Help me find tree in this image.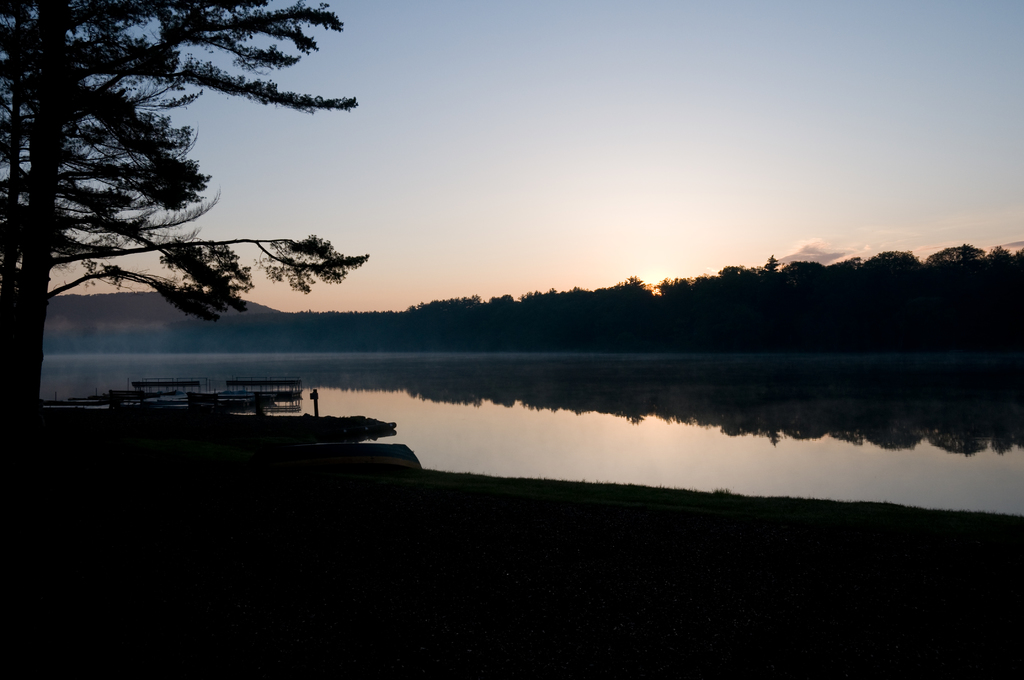
Found it: <bbox>0, 0, 374, 422</bbox>.
